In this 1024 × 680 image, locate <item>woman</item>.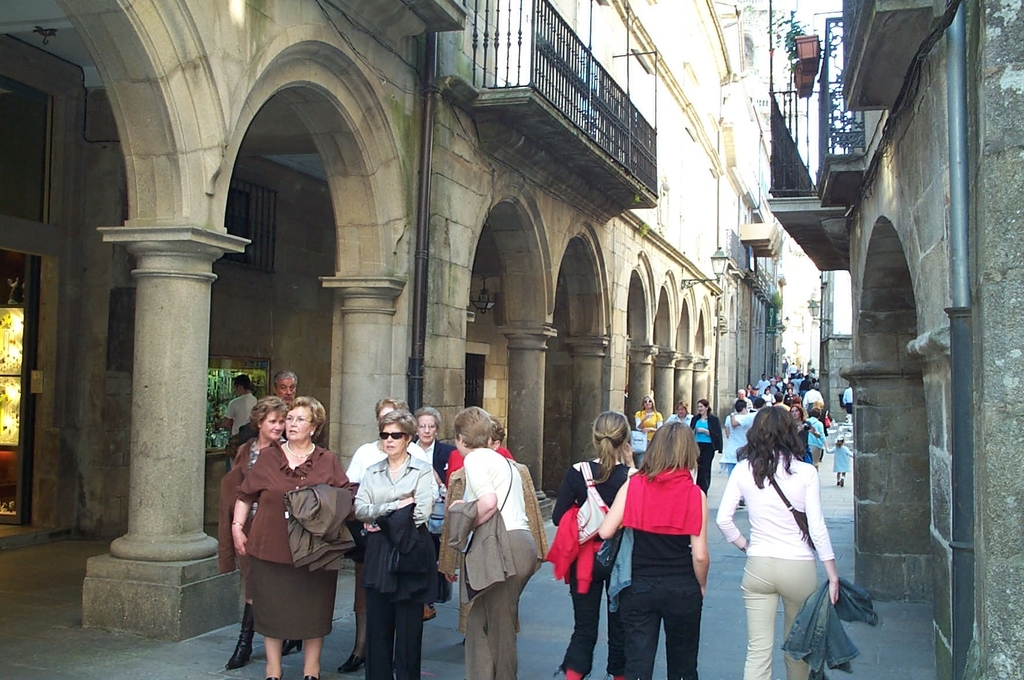
Bounding box: 719:402:845:679.
